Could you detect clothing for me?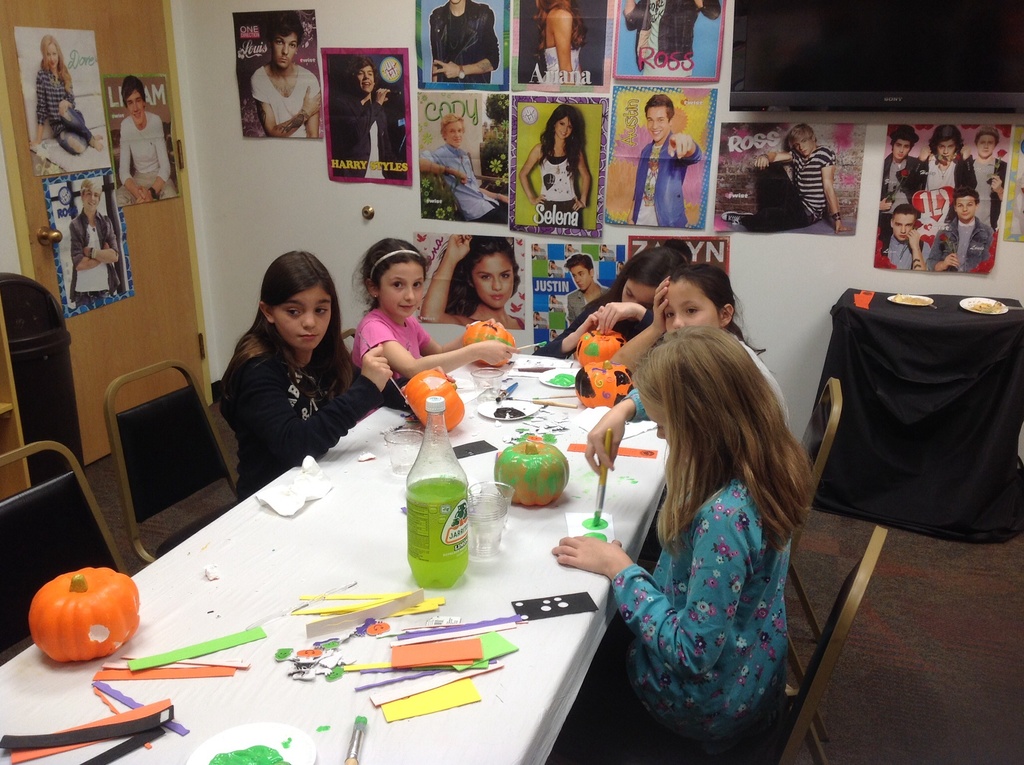
Detection result: pyautogui.locateOnScreen(729, 336, 791, 424).
